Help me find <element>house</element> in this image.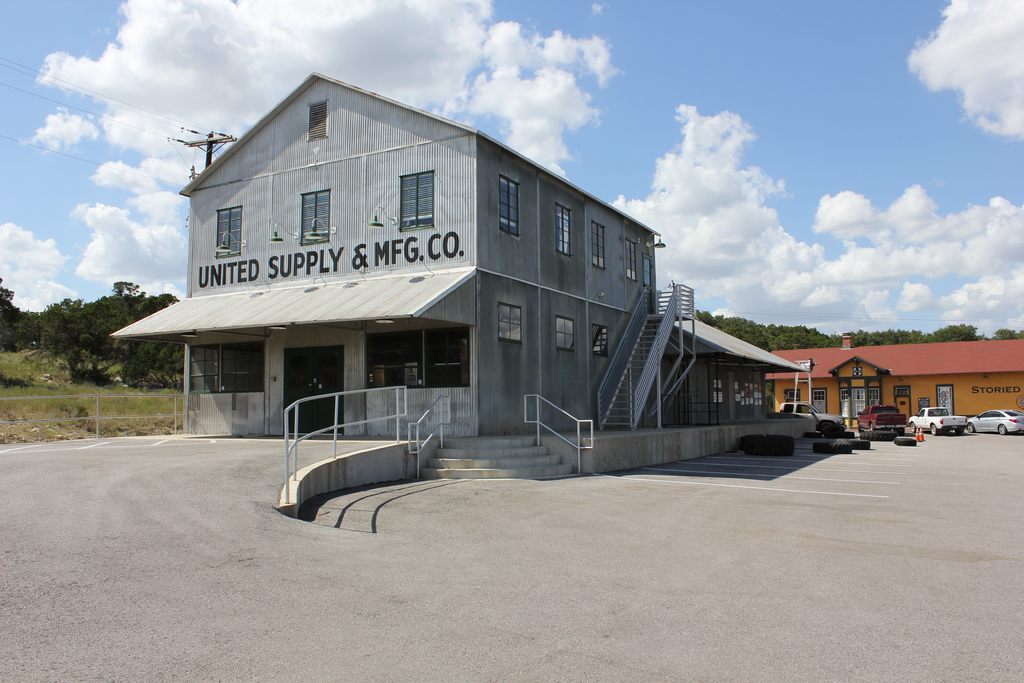
Found it: [left=765, top=334, right=1023, bottom=428].
